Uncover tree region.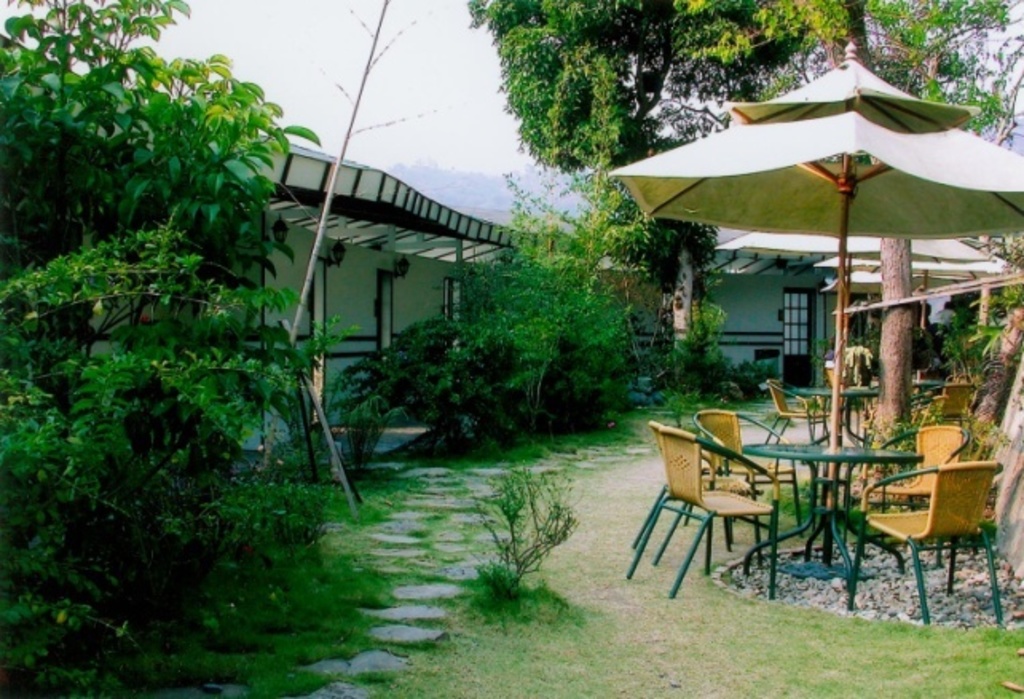
Uncovered: <bbox>0, 0, 340, 697</bbox>.
